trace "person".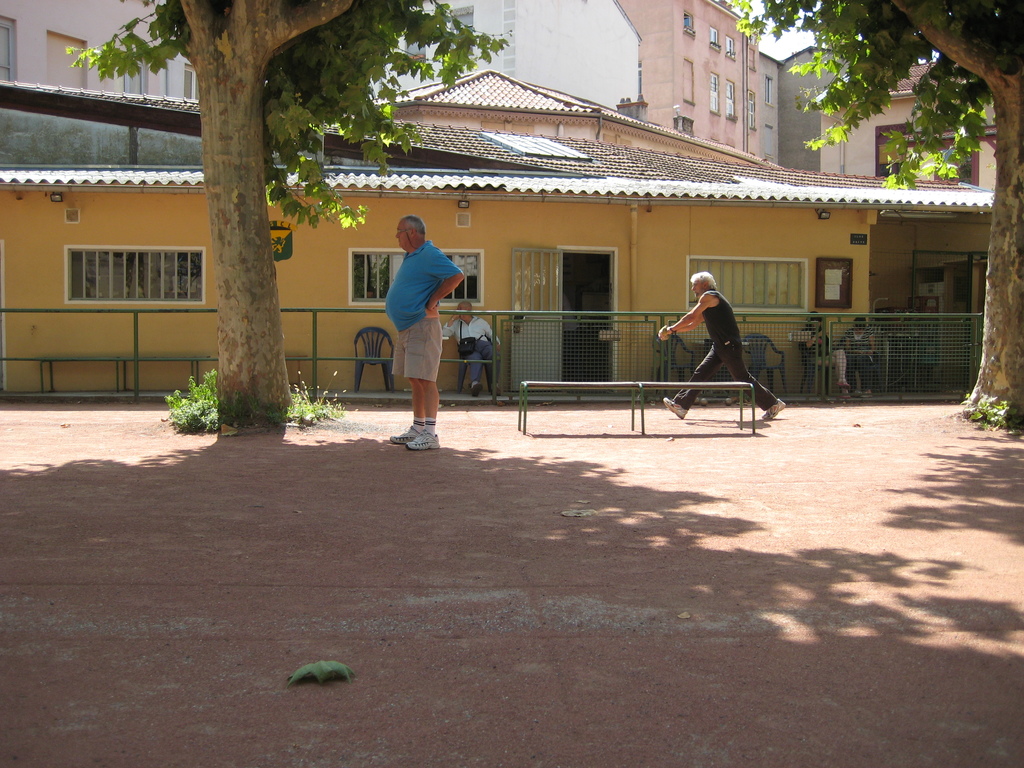
Traced to [829,309,882,397].
